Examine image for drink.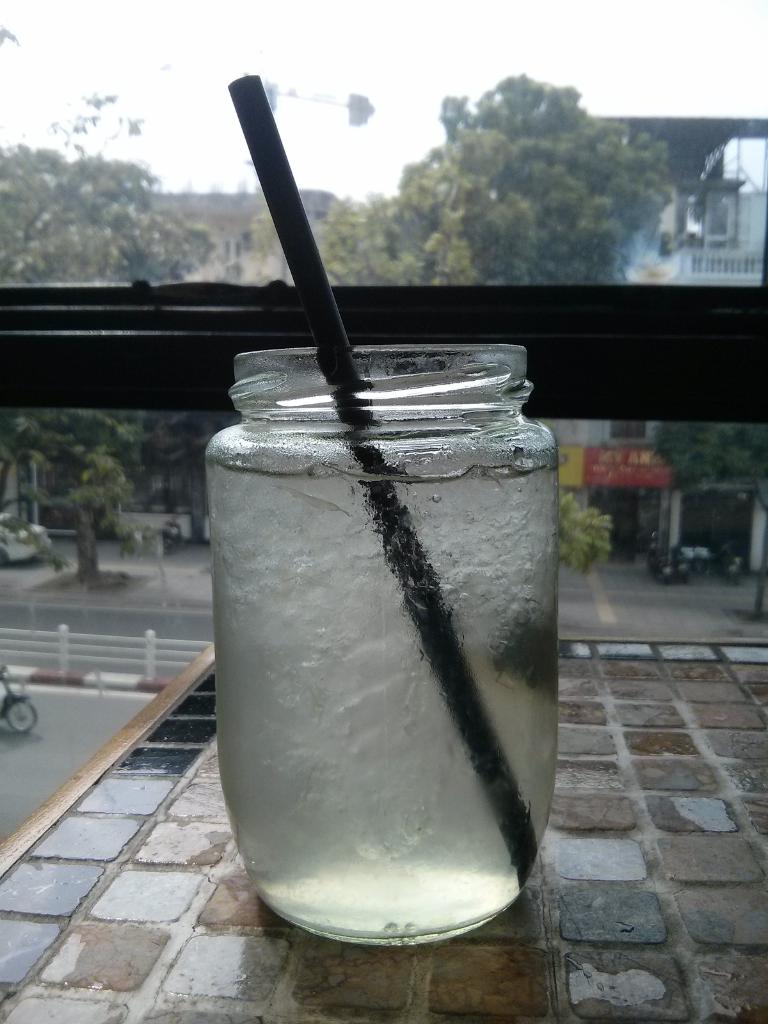
Examination result: region(198, 452, 561, 948).
